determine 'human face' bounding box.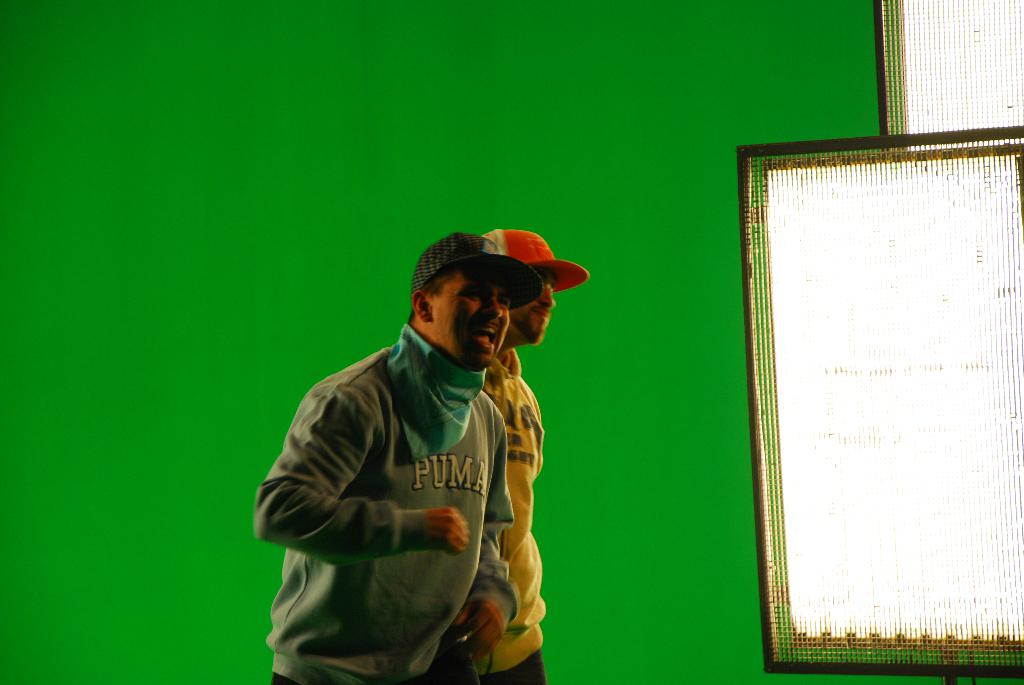
Determined: (508,265,557,338).
